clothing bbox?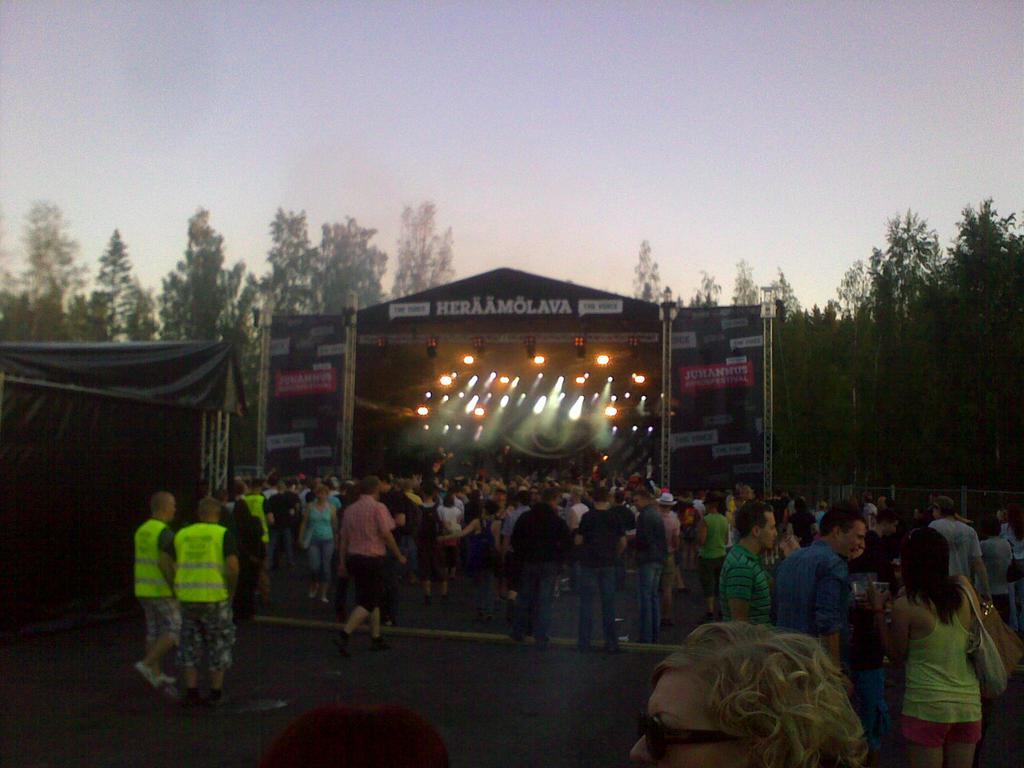
box(632, 626, 880, 767)
